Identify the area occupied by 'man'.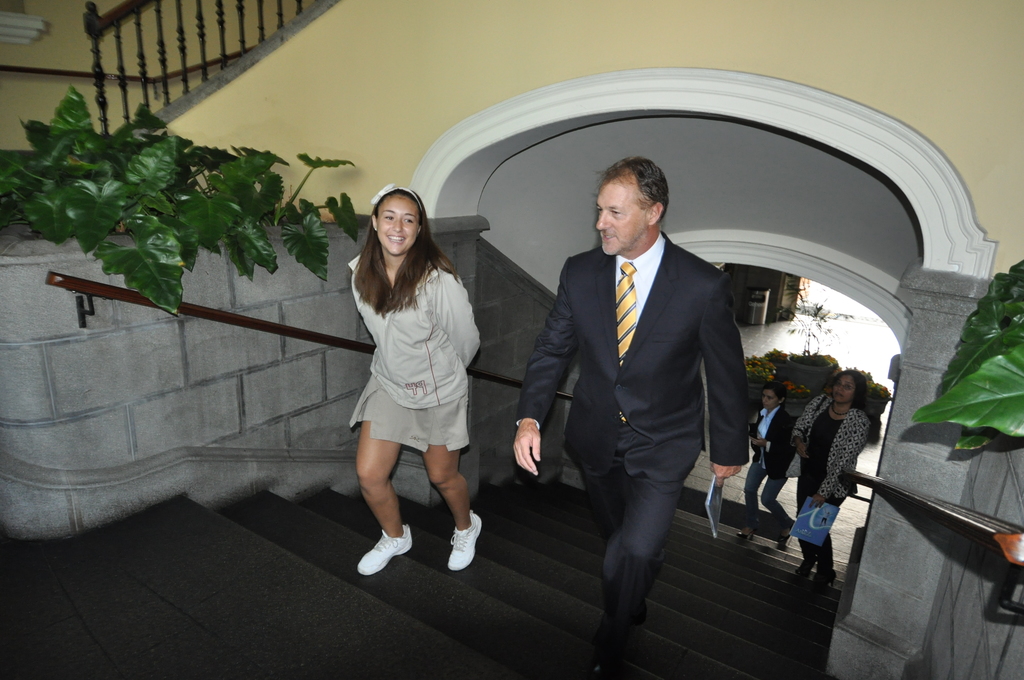
Area: bbox=[507, 154, 749, 679].
